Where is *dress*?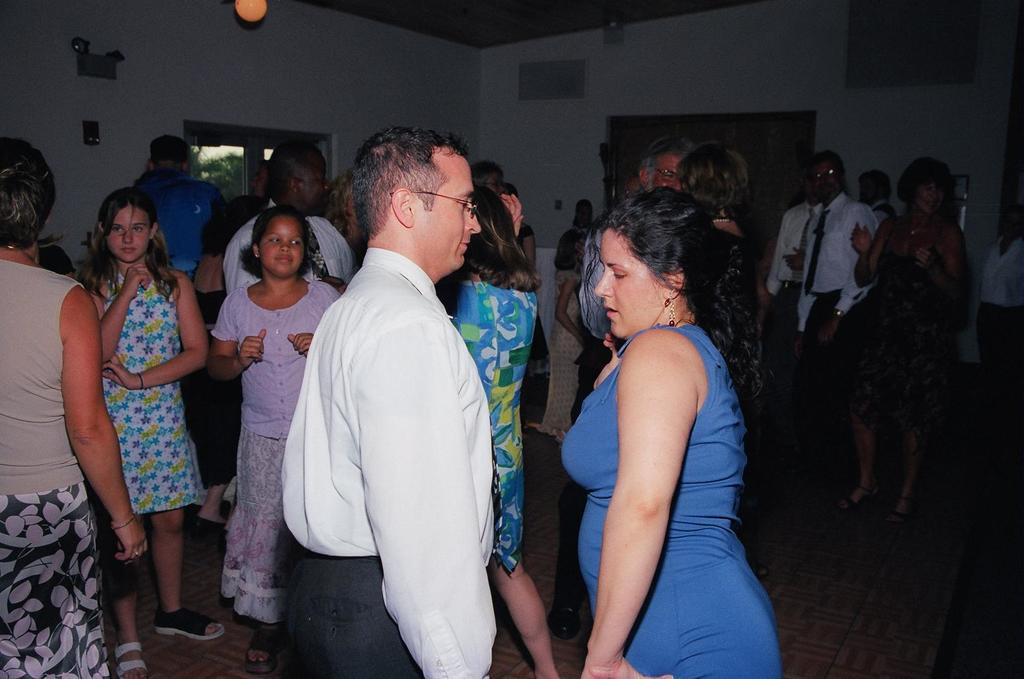
(left=439, top=277, right=538, bottom=570).
